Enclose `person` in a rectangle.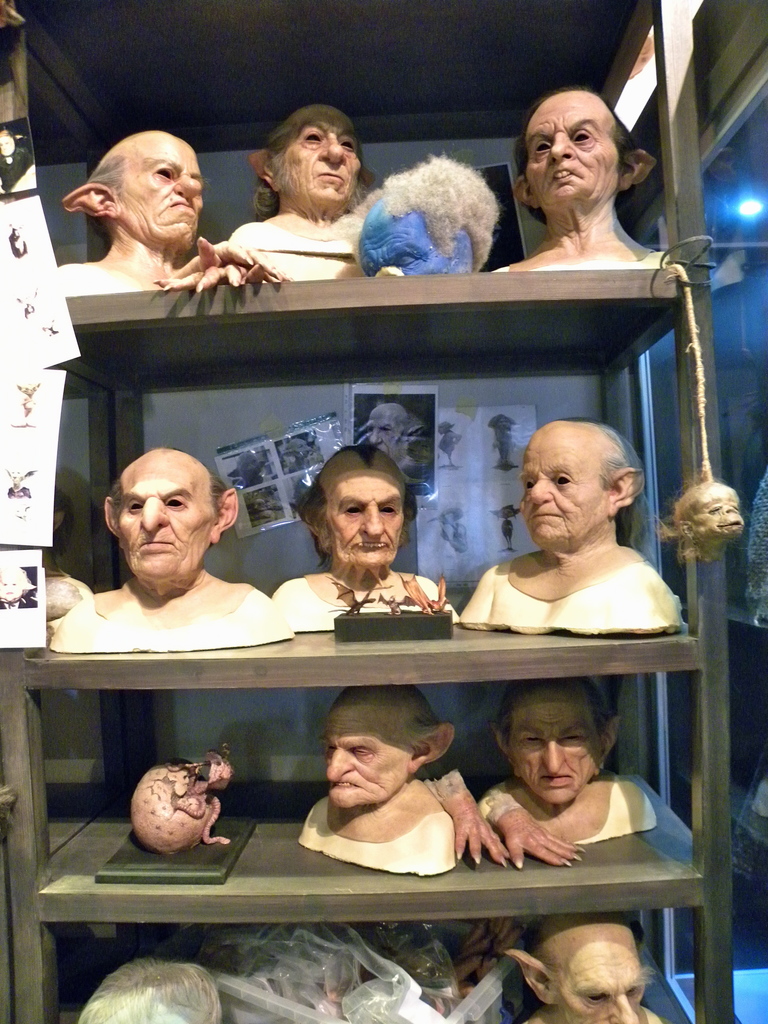
<bbox>303, 685, 462, 868</bbox>.
